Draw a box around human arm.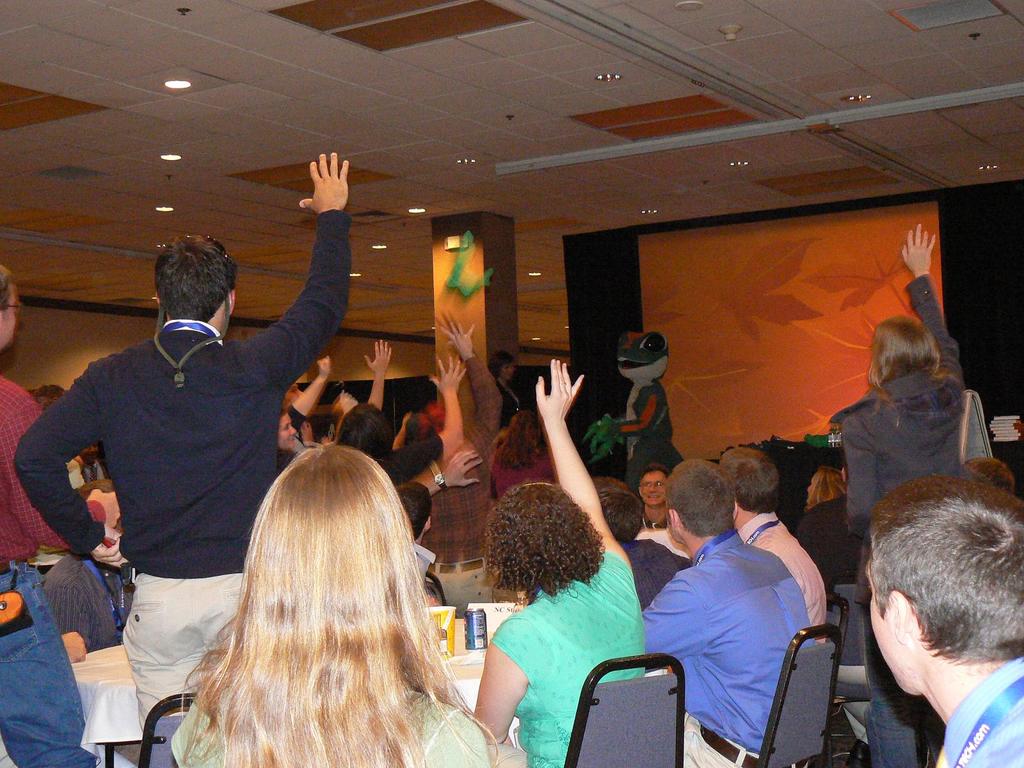
bbox(413, 443, 484, 495).
